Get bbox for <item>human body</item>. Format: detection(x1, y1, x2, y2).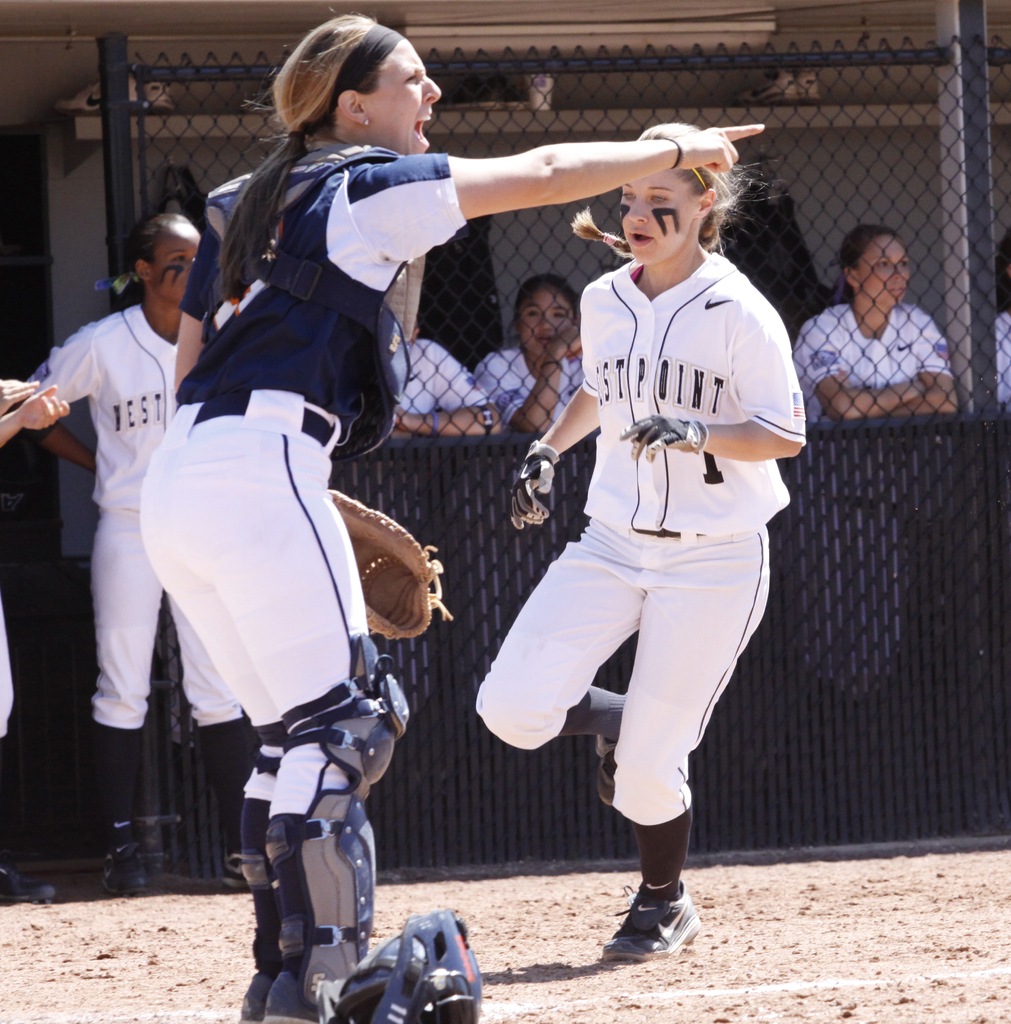
detection(470, 337, 600, 664).
